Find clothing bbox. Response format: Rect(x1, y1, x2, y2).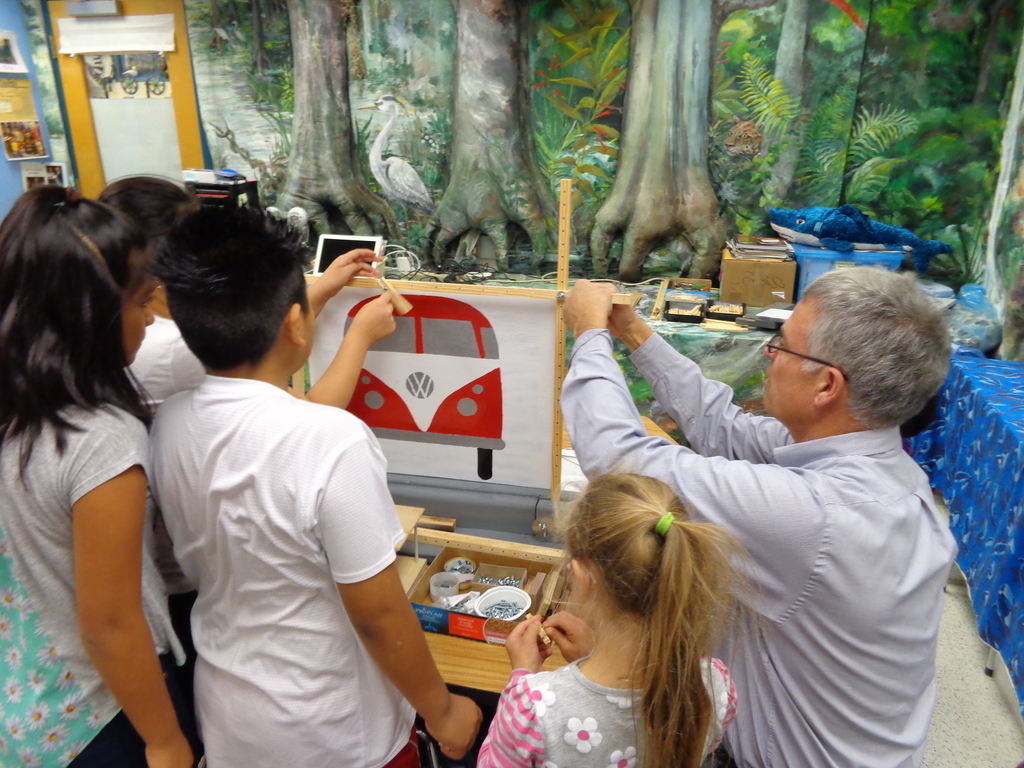
Rect(0, 392, 205, 767).
